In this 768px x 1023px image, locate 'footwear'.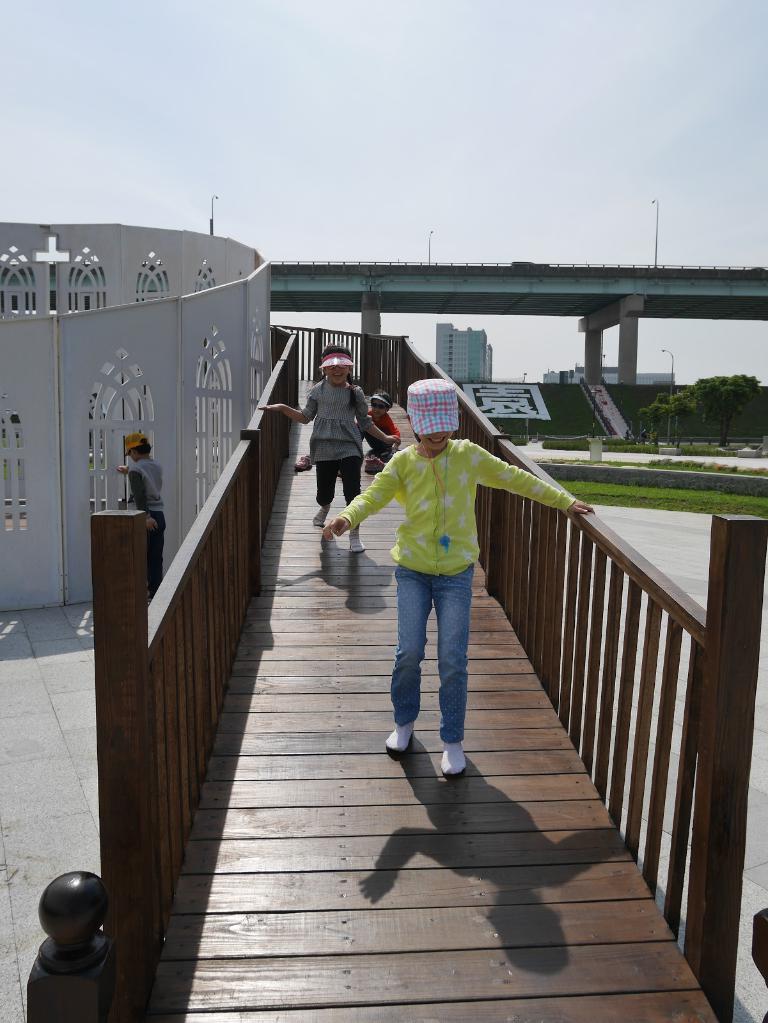
Bounding box: detection(384, 448, 401, 460).
